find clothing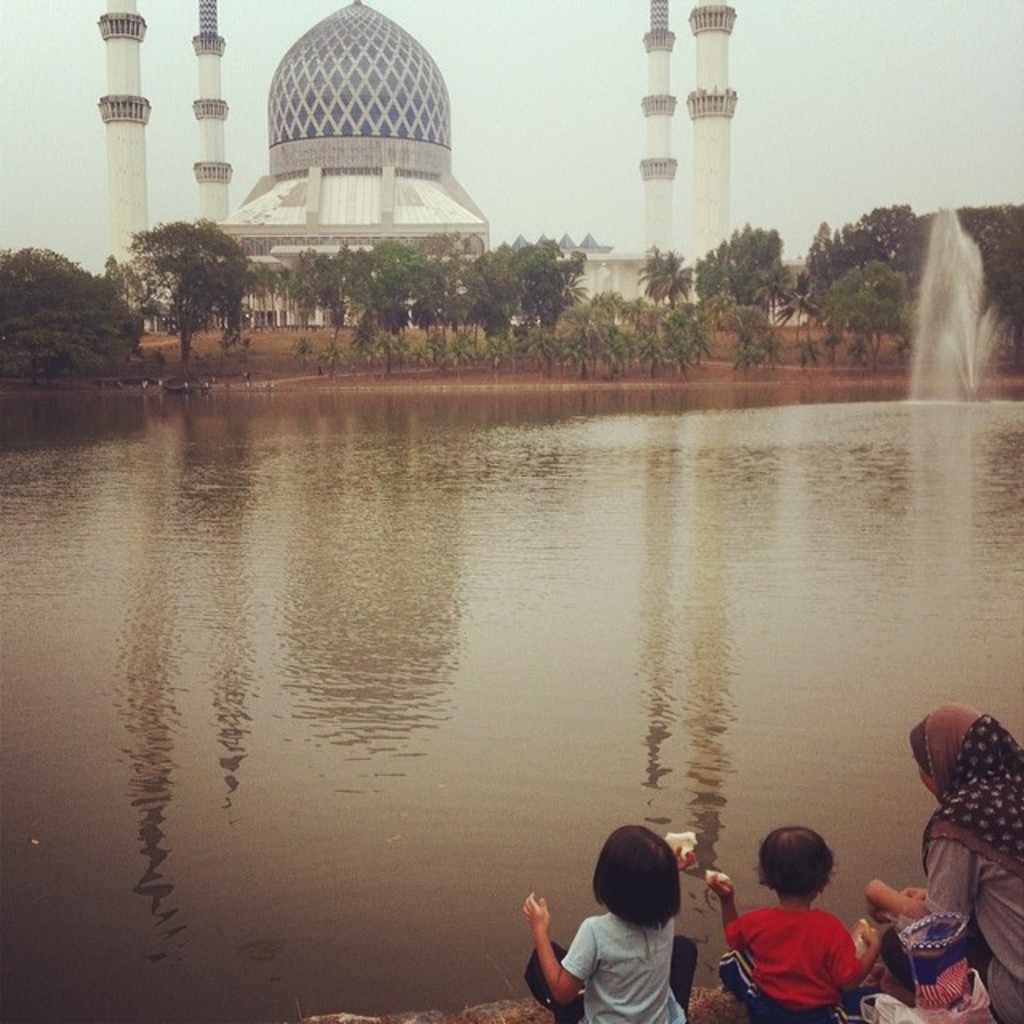
box=[883, 701, 1022, 1014]
